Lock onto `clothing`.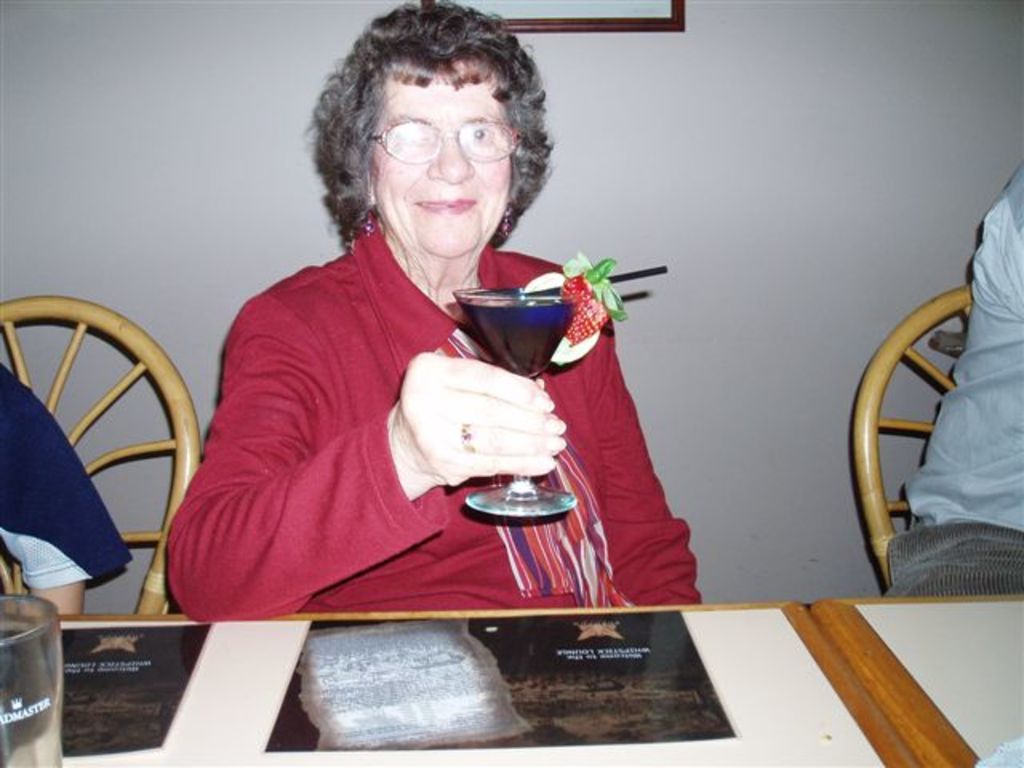
Locked: x1=880, y1=163, x2=1022, y2=597.
